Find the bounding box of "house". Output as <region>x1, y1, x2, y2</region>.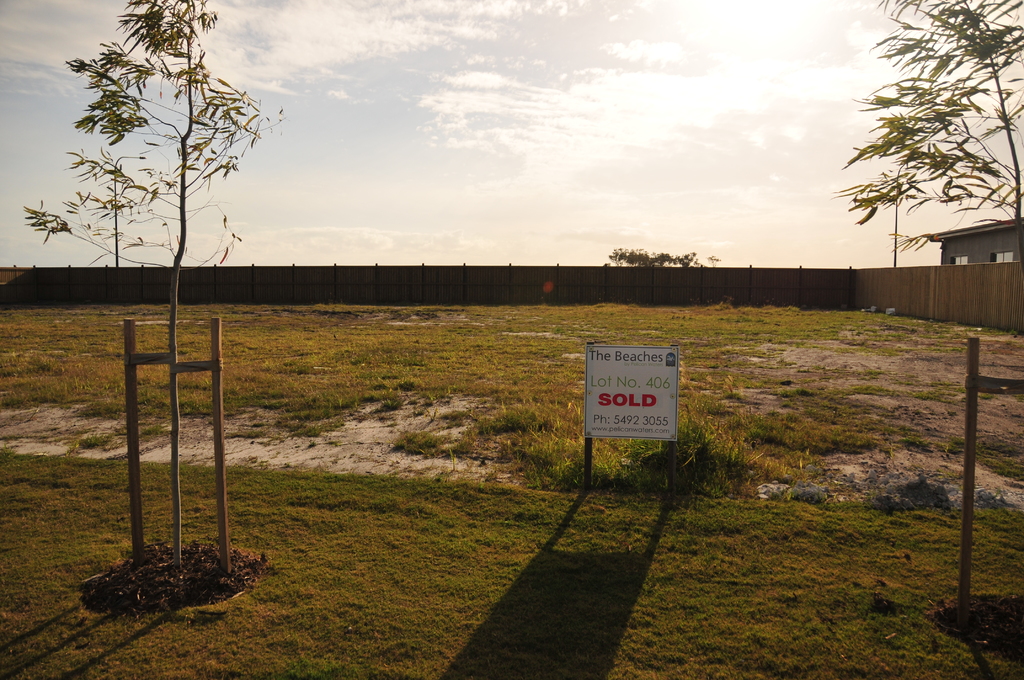
<region>924, 219, 1023, 264</region>.
